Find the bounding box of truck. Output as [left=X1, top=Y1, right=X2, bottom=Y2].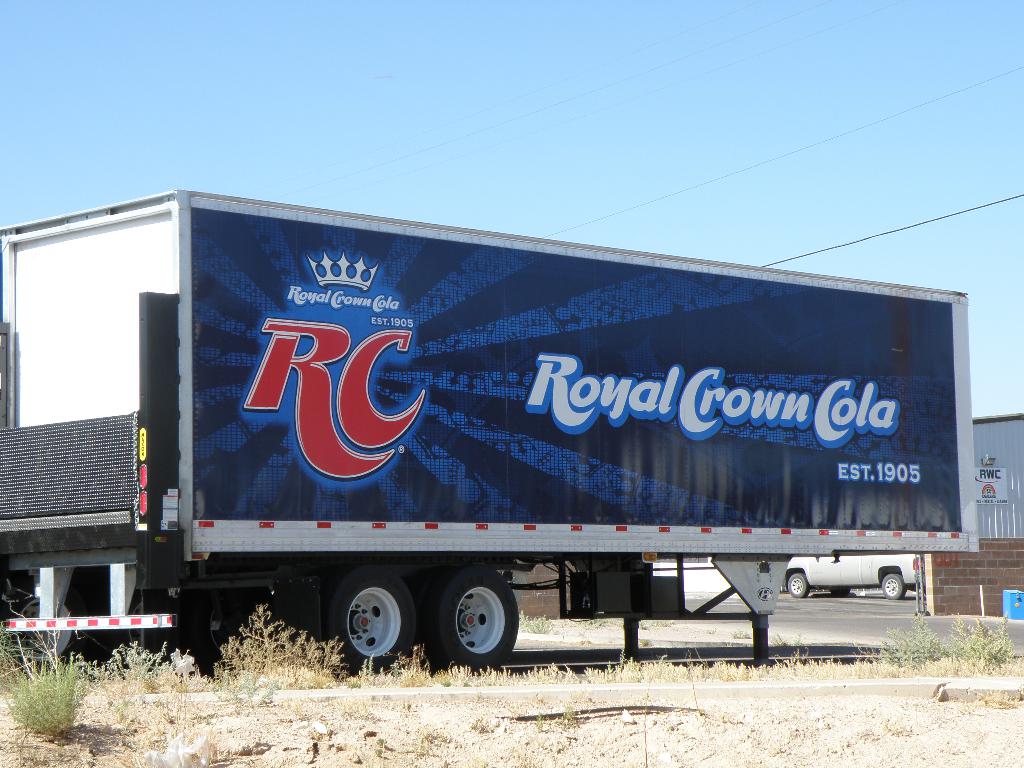
[left=19, top=189, right=988, bottom=687].
